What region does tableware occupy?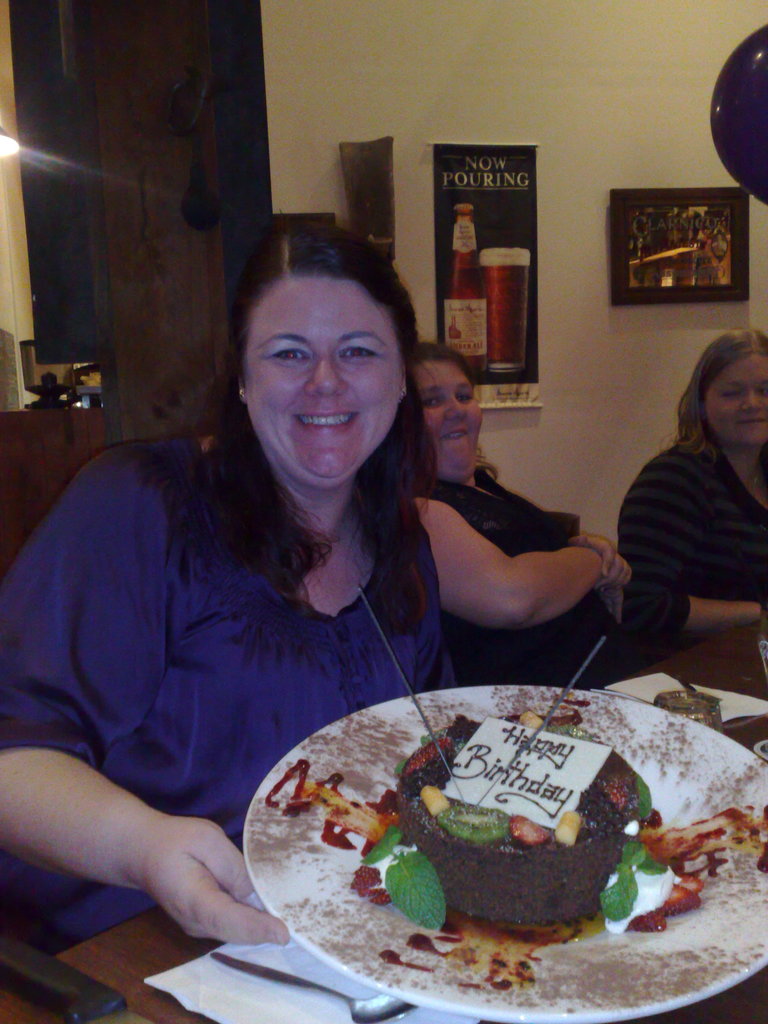
233,664,746,986.
